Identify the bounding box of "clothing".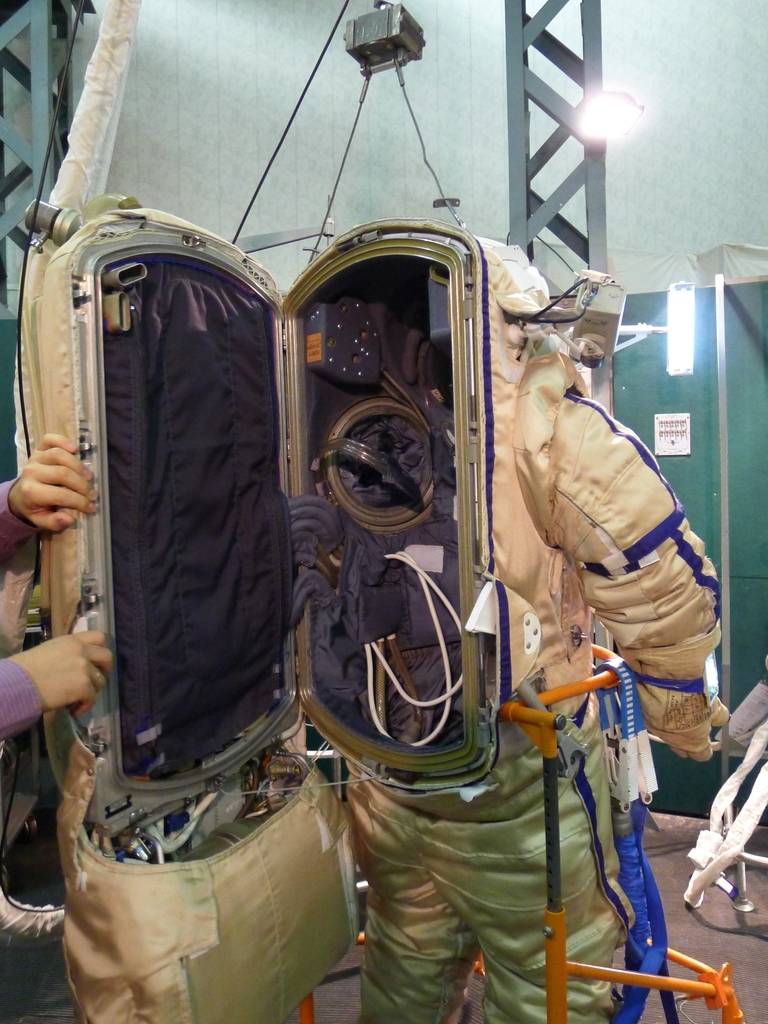
<bbox>0, 476, 40, 748</bbox>.
